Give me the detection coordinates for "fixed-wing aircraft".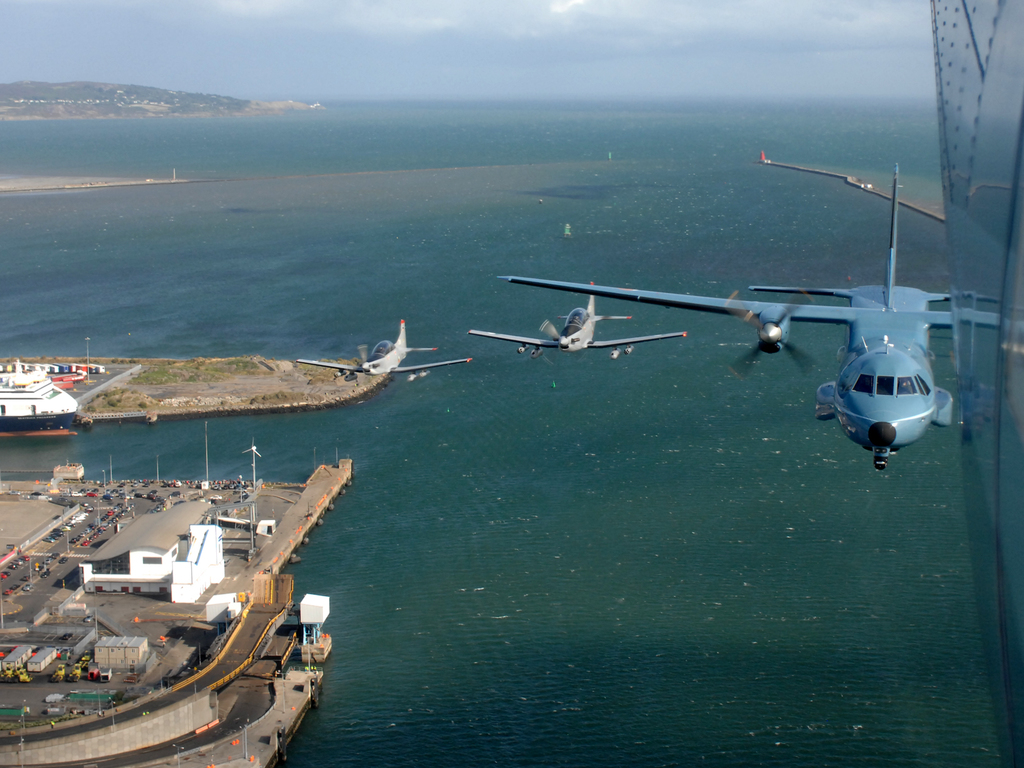
box(500, 164, 954, 474).
